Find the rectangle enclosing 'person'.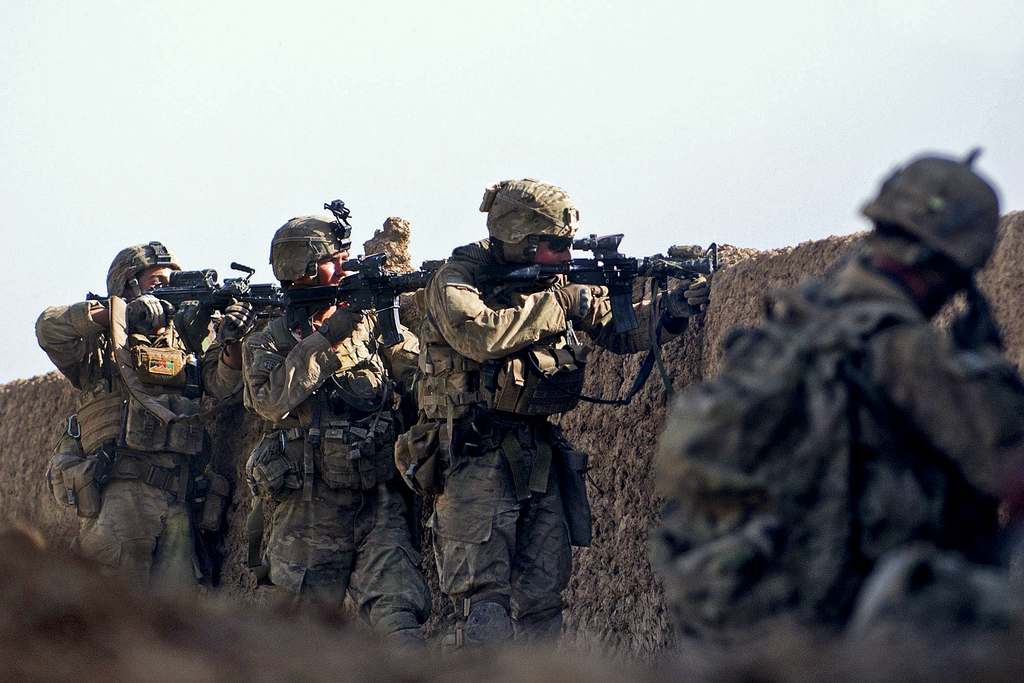
(241,194,408,644).
